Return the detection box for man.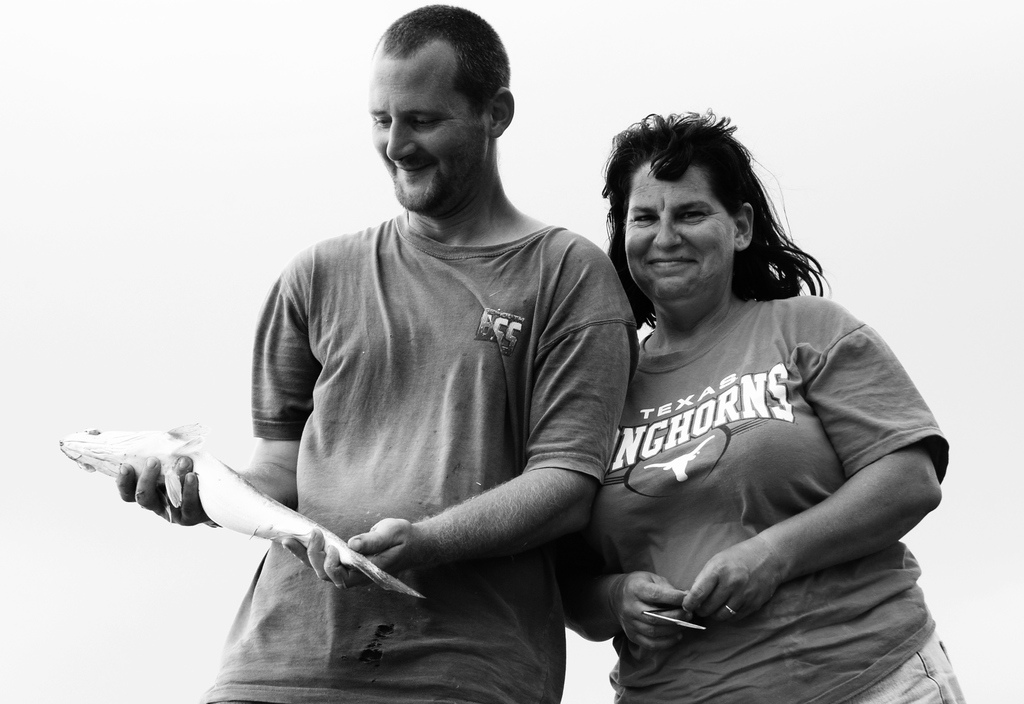
{"x1": 111, "y1": 10, "x2": 621, "y2": 698}.
